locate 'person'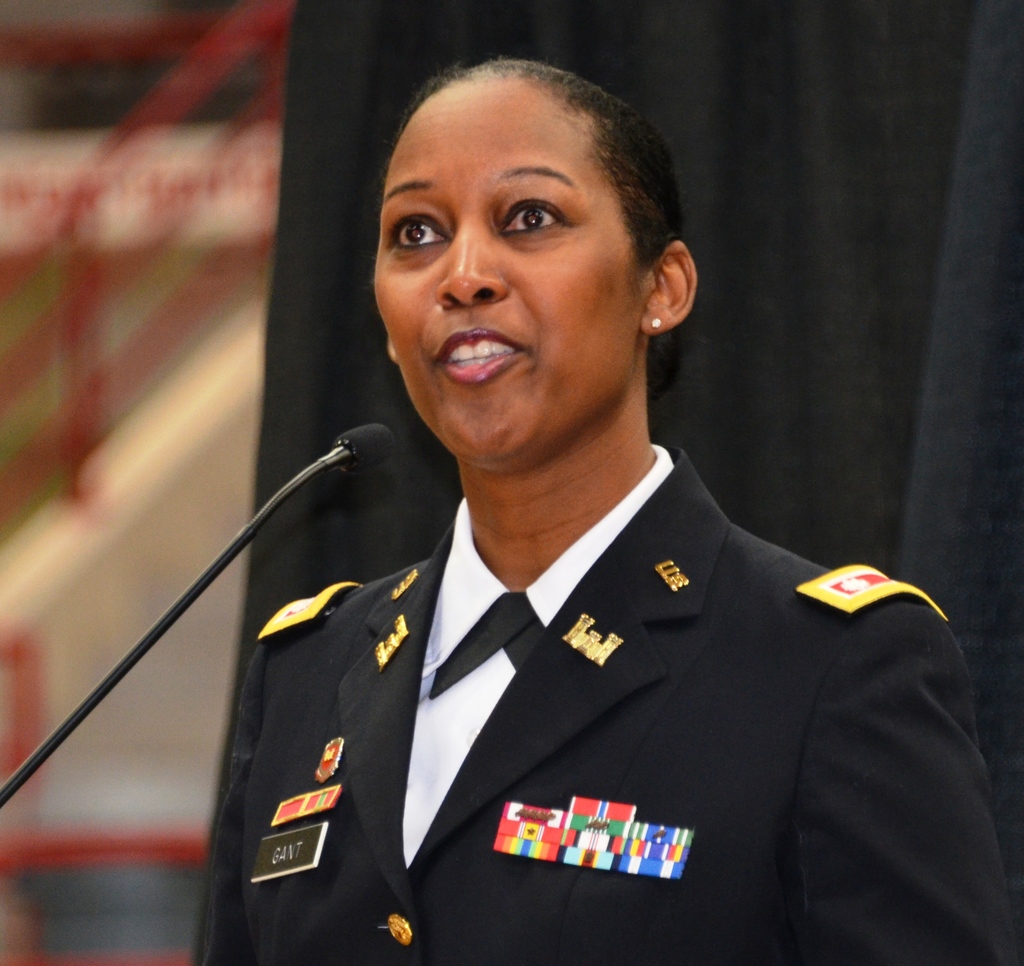
bbox=[161, 76, 948, 958]
